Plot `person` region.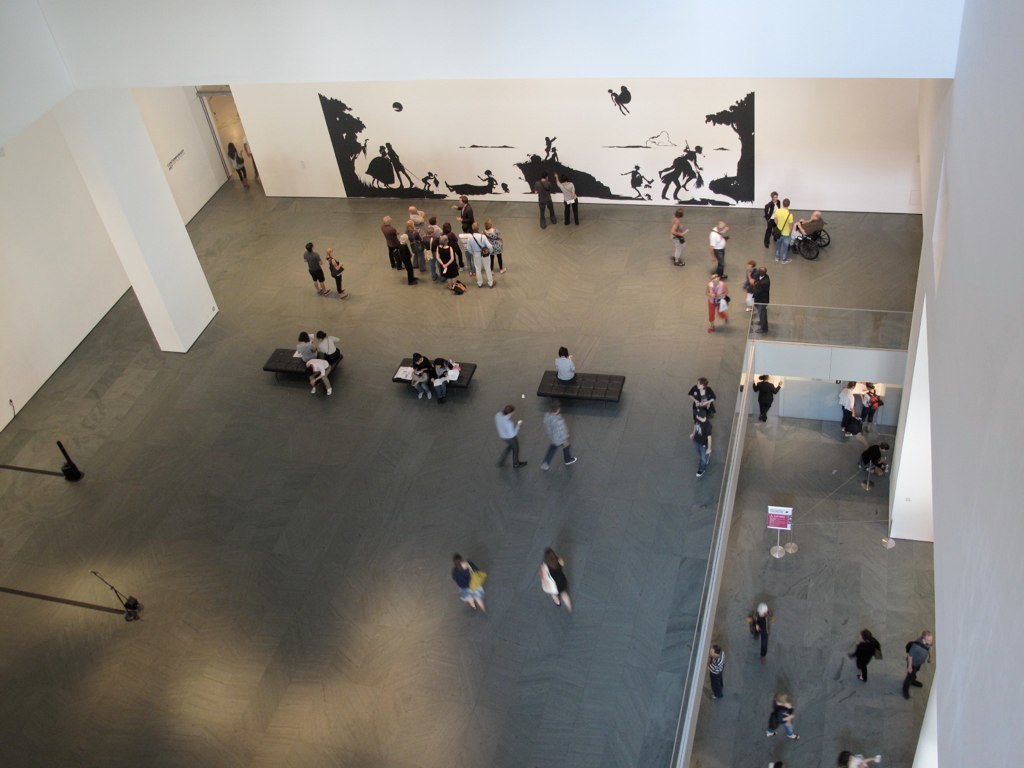
Plotted at Rect(322, 248, 346, 302).
